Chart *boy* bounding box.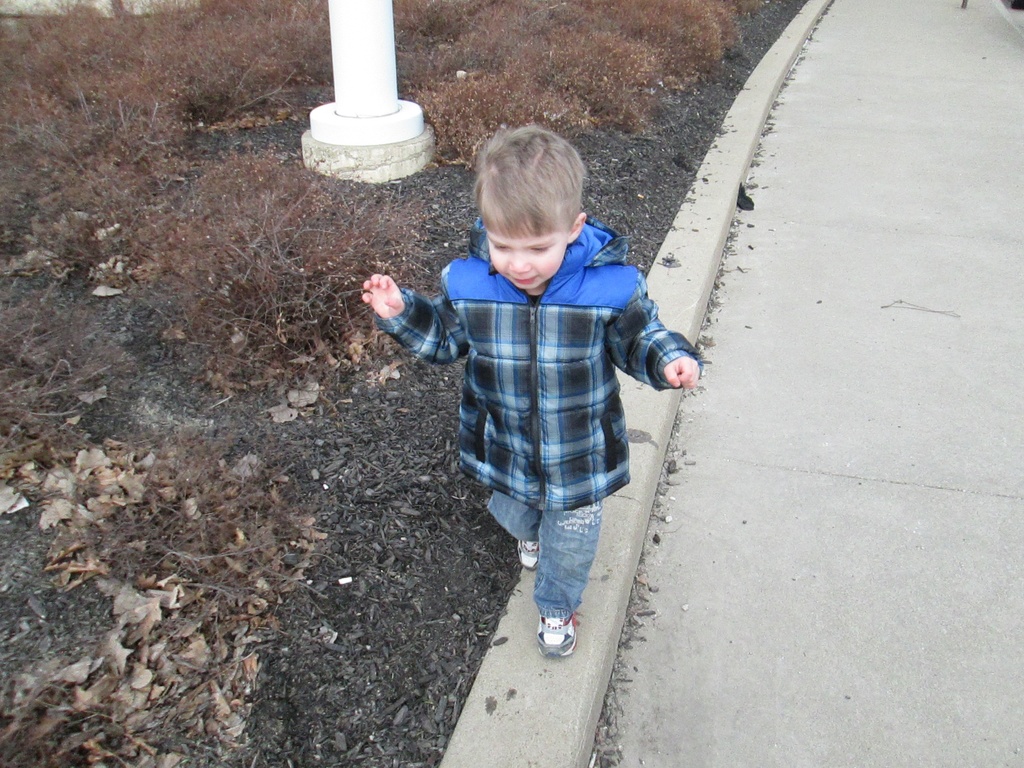
Charted: region(380, 134, 693, 636).
